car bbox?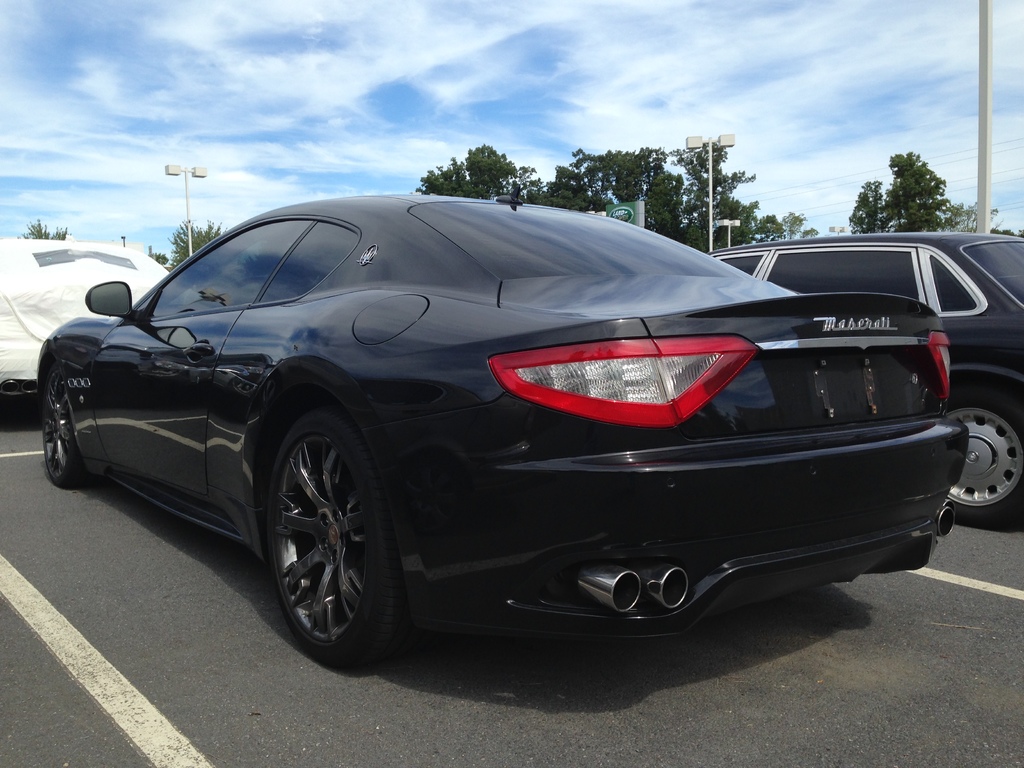
detection(583, 230, 1023, 531)
